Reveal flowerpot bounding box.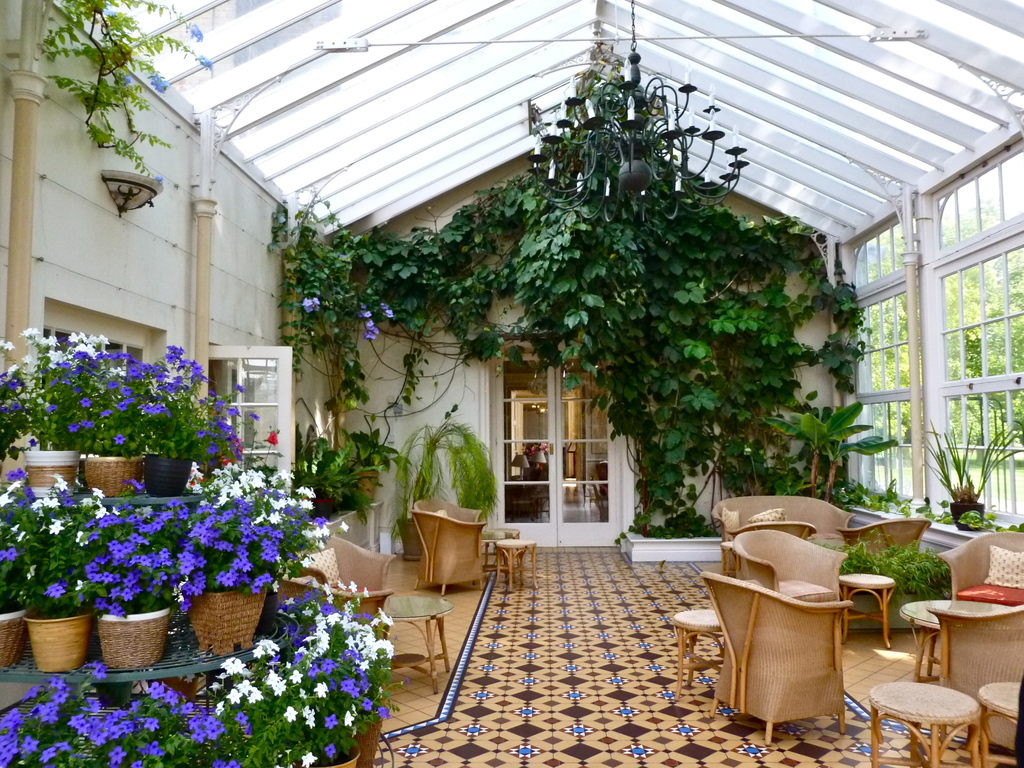
Revealed: x1=22 y1=448 x2=76 y2=499.
